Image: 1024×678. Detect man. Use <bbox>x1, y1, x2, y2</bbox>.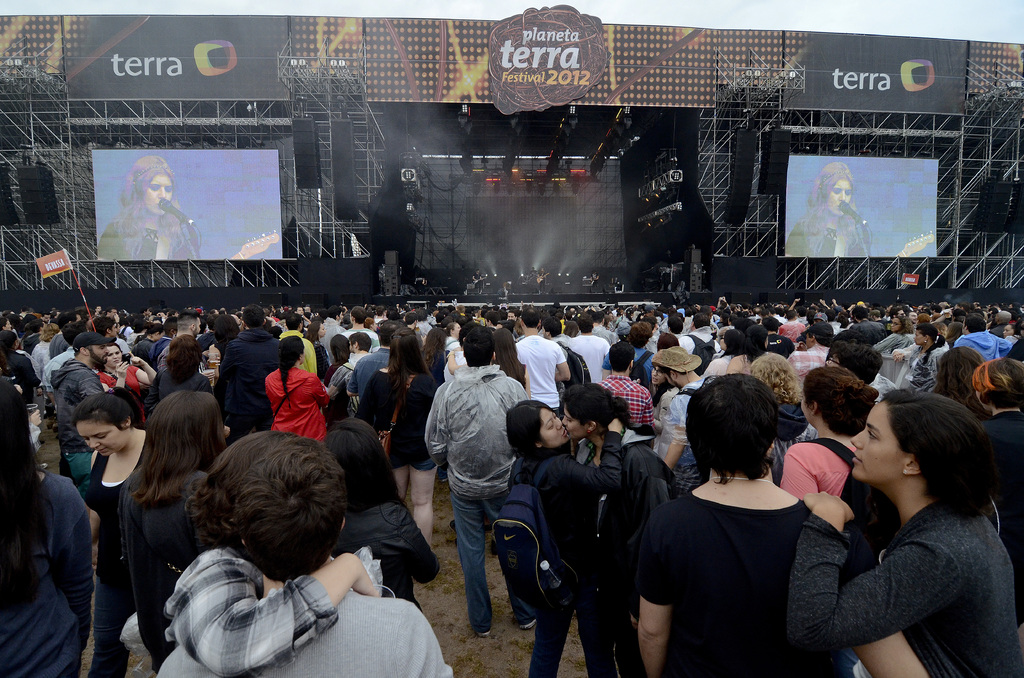
<bbox>591, 313, 615, 344</bbox>.
